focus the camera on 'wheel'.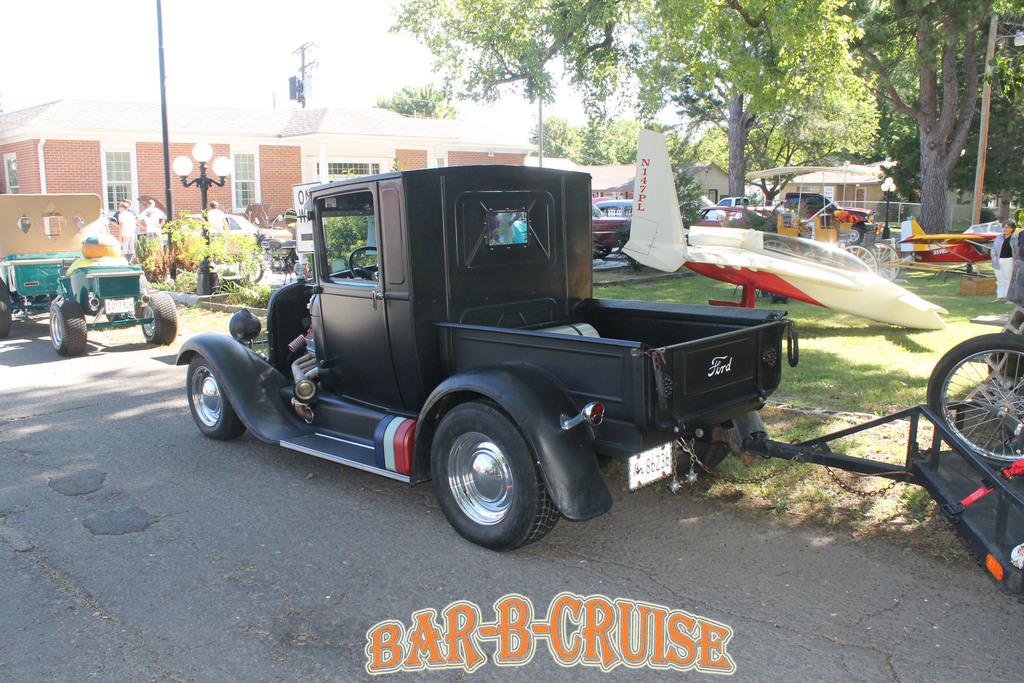
Focus region: 350/246/378/279.
